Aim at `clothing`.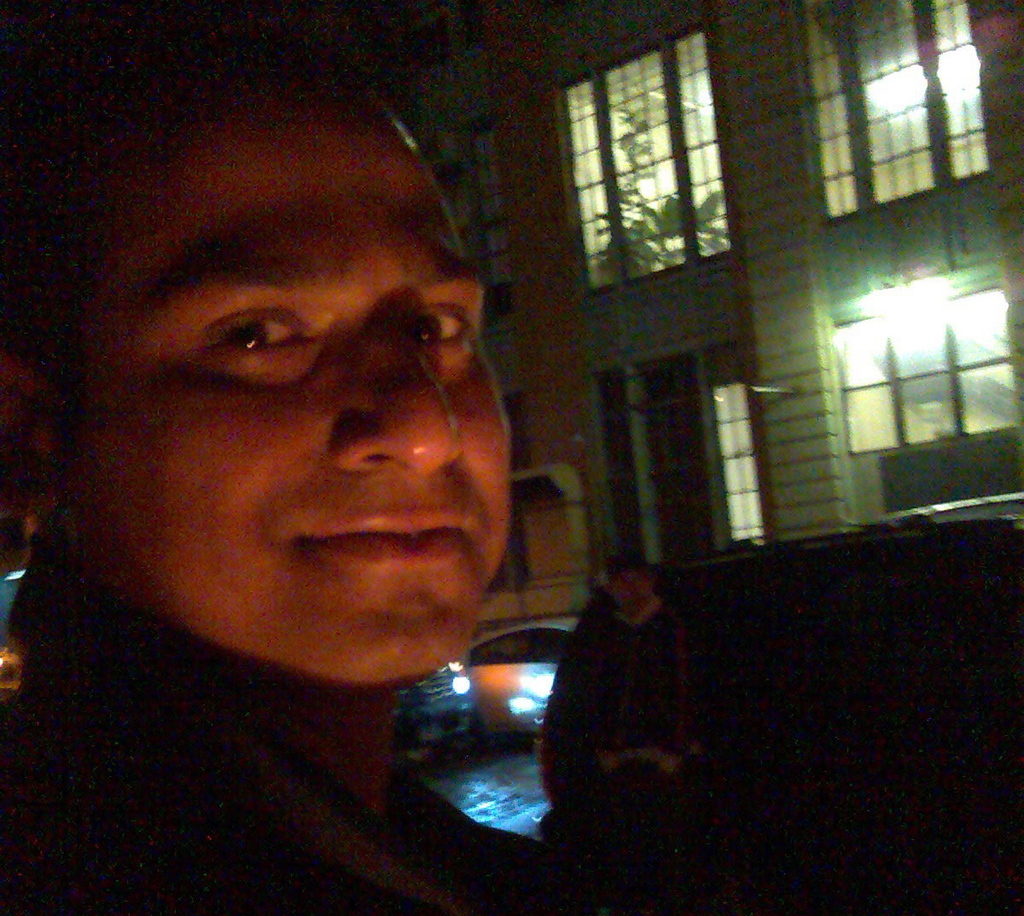
Aimed at detection(3, 447, 629, 887).
